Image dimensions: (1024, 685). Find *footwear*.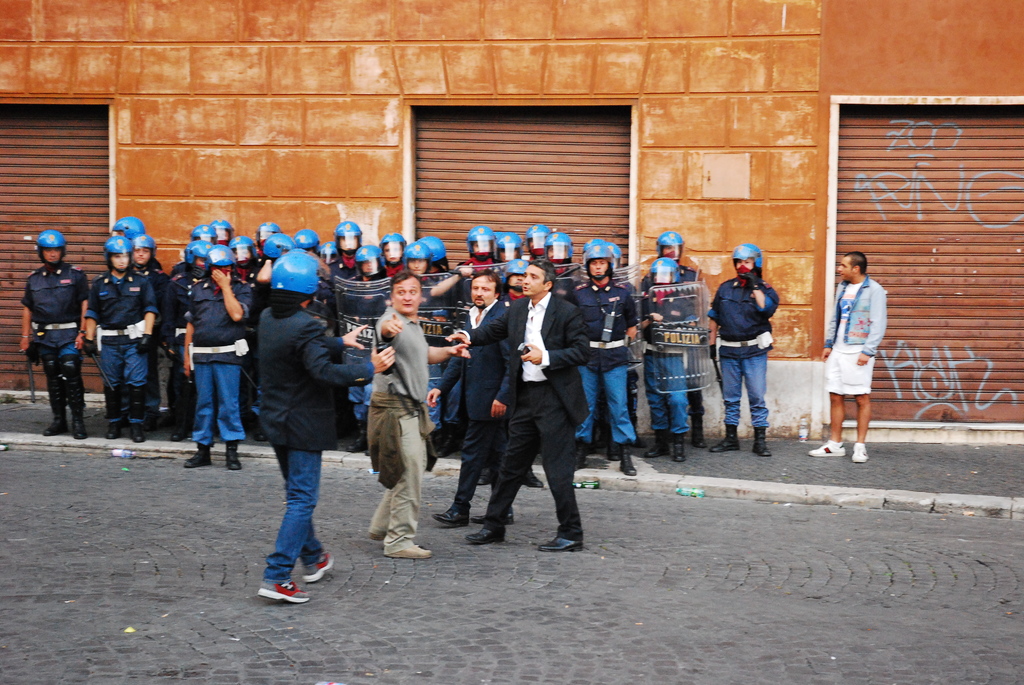
40/382/88/439.
